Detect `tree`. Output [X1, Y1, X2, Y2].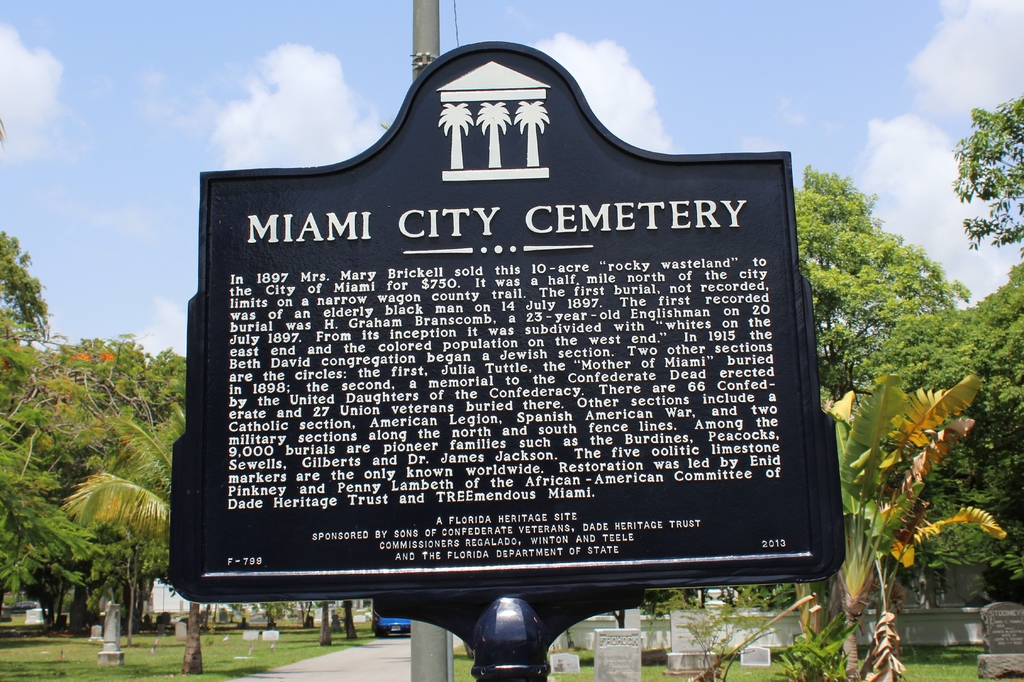
[801, 138, 992, 592].
